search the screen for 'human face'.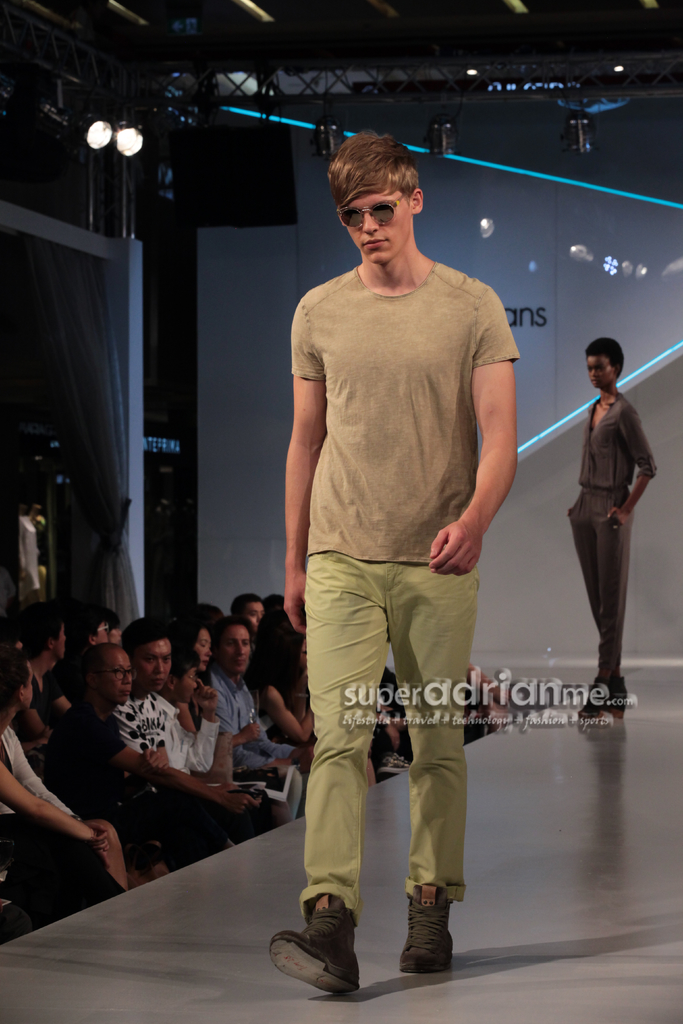
Found at bbox=(588, 346, 607, 381).
